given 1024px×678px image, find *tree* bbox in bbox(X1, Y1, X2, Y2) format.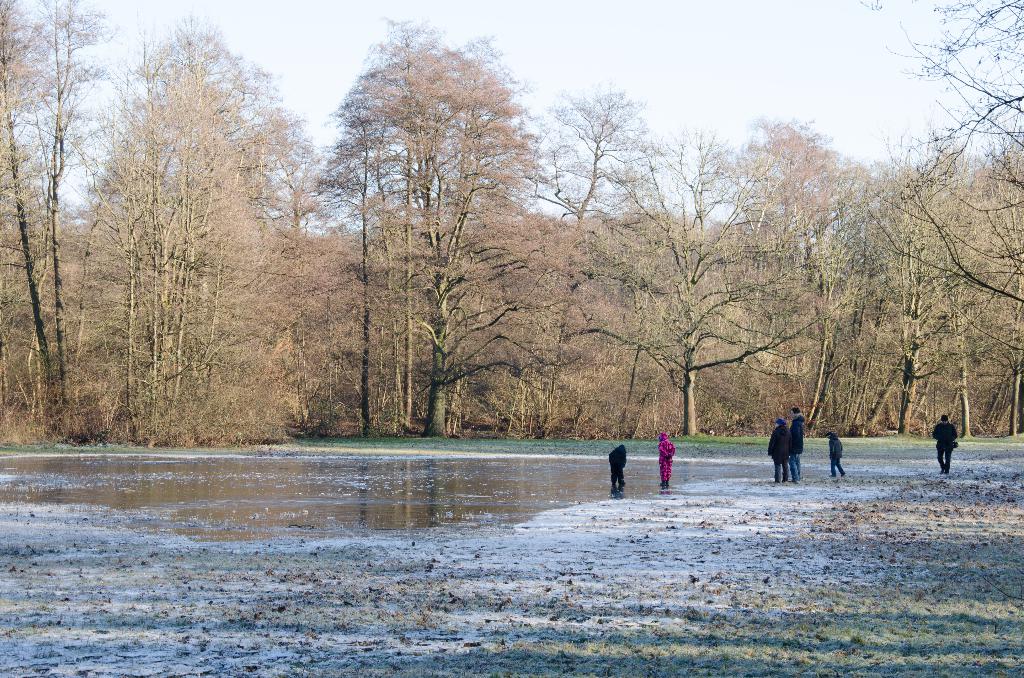
bbox(531, 88, 675, 444).
